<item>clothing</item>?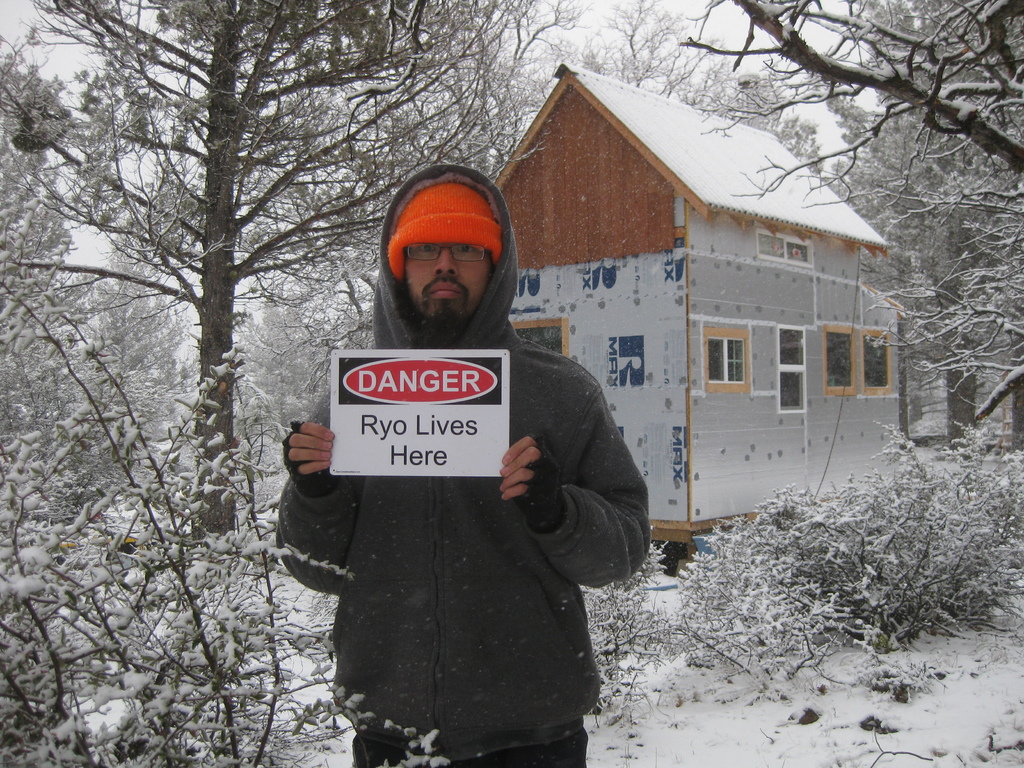
locate(289, 280, 661, 731)
